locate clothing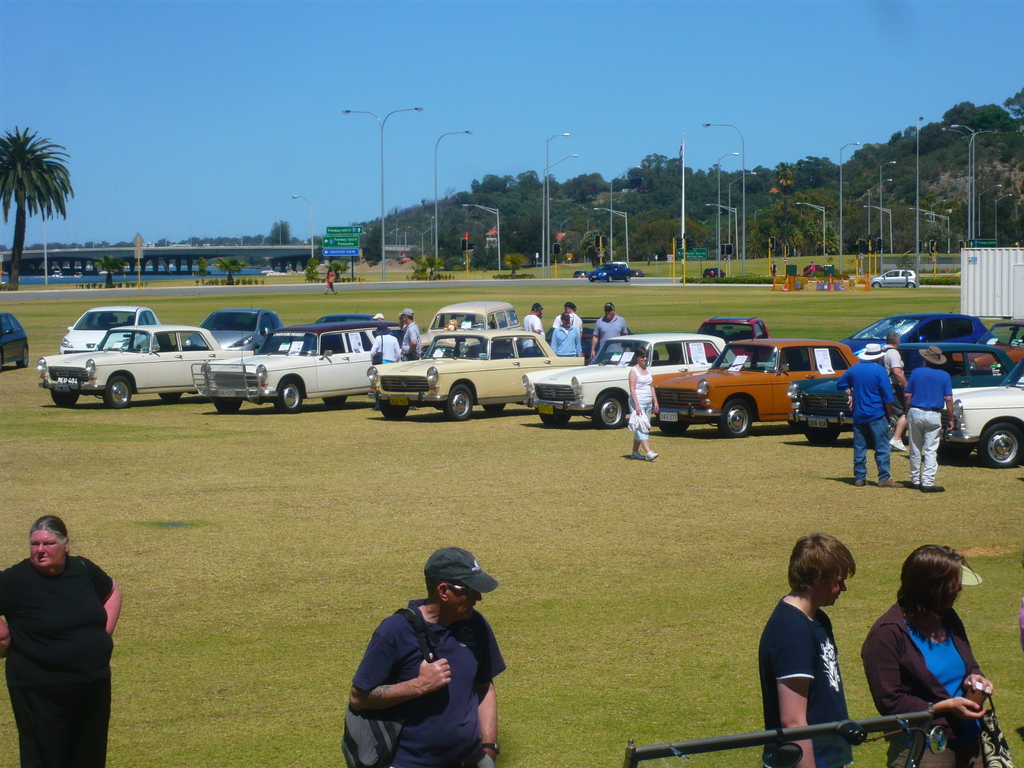
{"x1": 596, "y1": 314, "x2": 620, "y2": 352}
